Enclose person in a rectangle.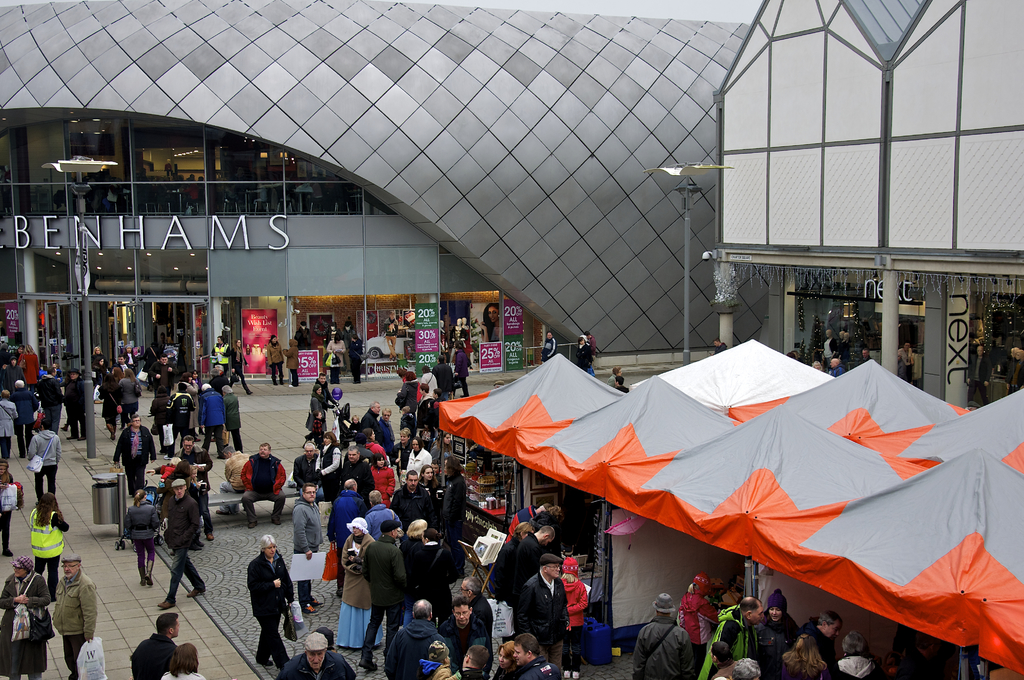
{"x1": 264, "y1": 332, "x2": 280, "y2": 386}.
